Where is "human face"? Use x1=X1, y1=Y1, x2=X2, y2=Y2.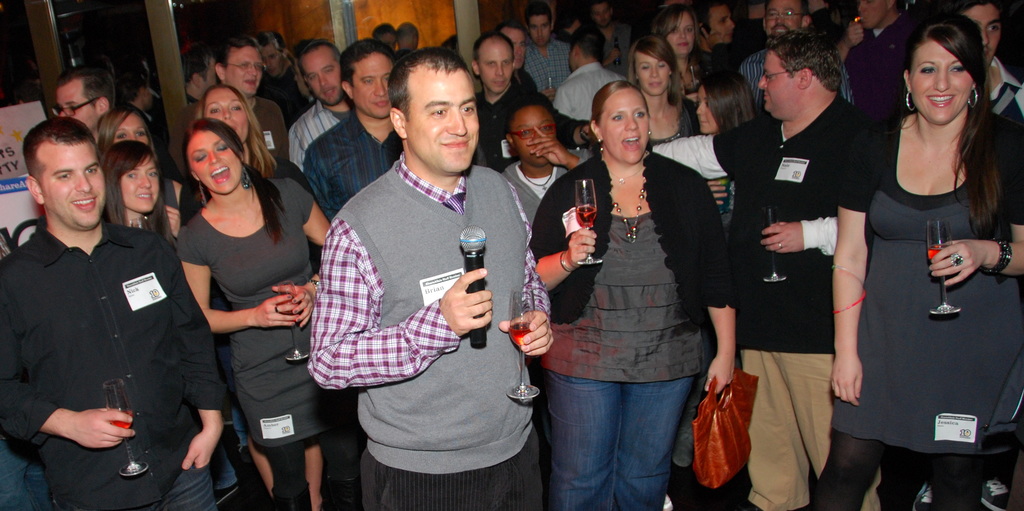
x1=190, y1=133, x2=234, y2=192.
